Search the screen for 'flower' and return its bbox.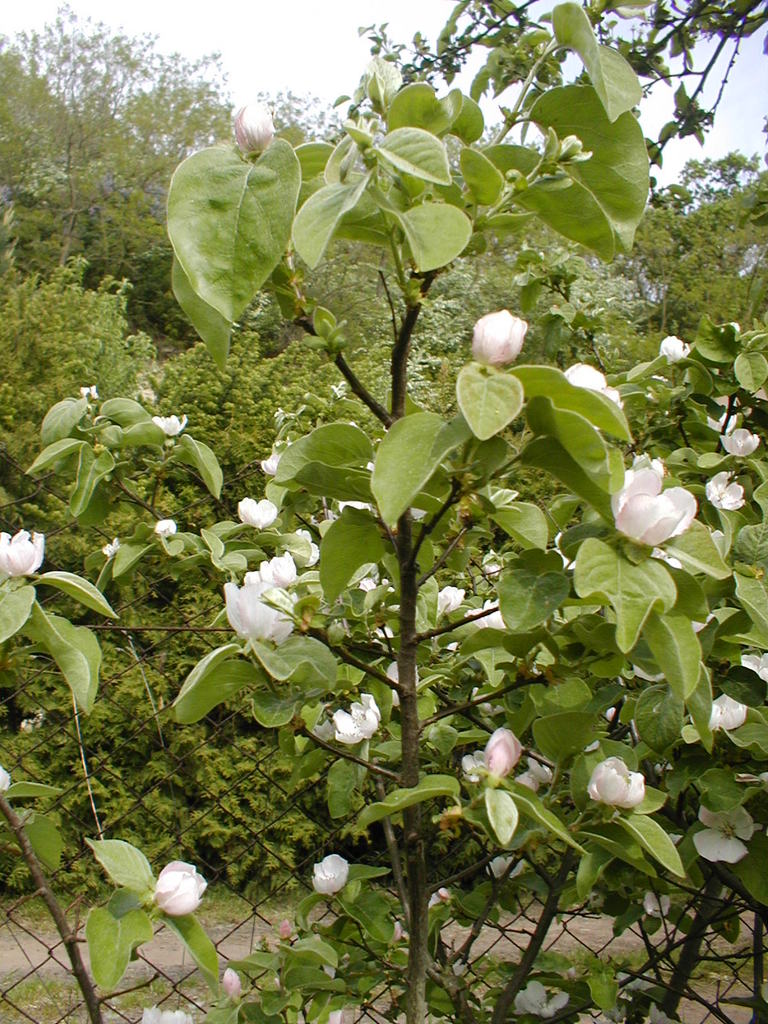
Found: {"left": 557, "top": 364, "right": 620, "bottom": 430}.
